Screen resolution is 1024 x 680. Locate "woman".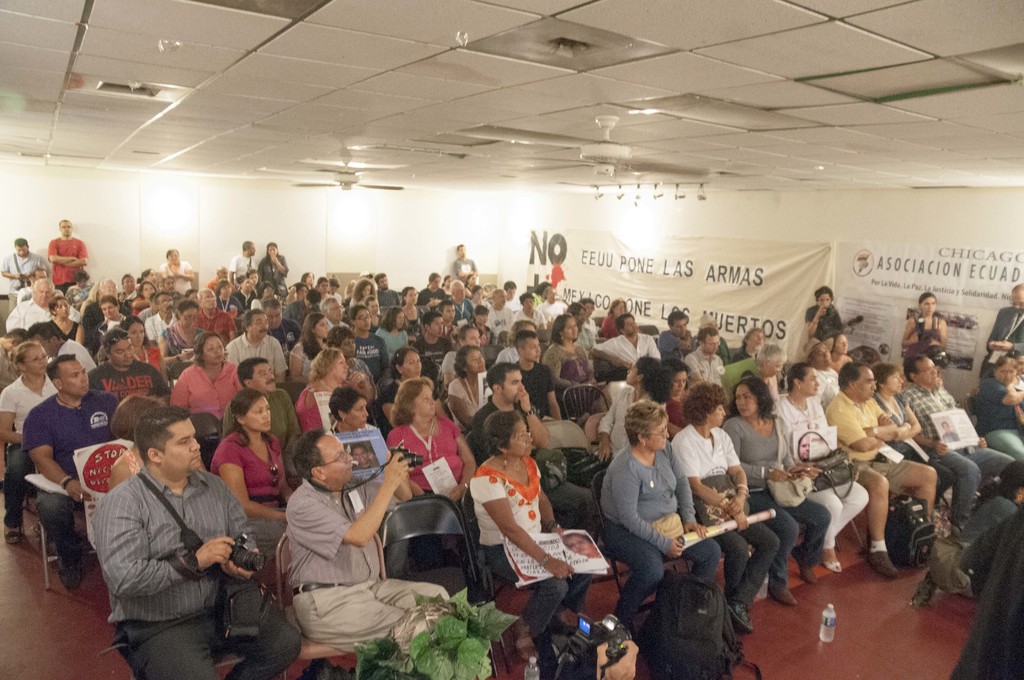
x1=872, y1=361, x2=956, y2=520.
